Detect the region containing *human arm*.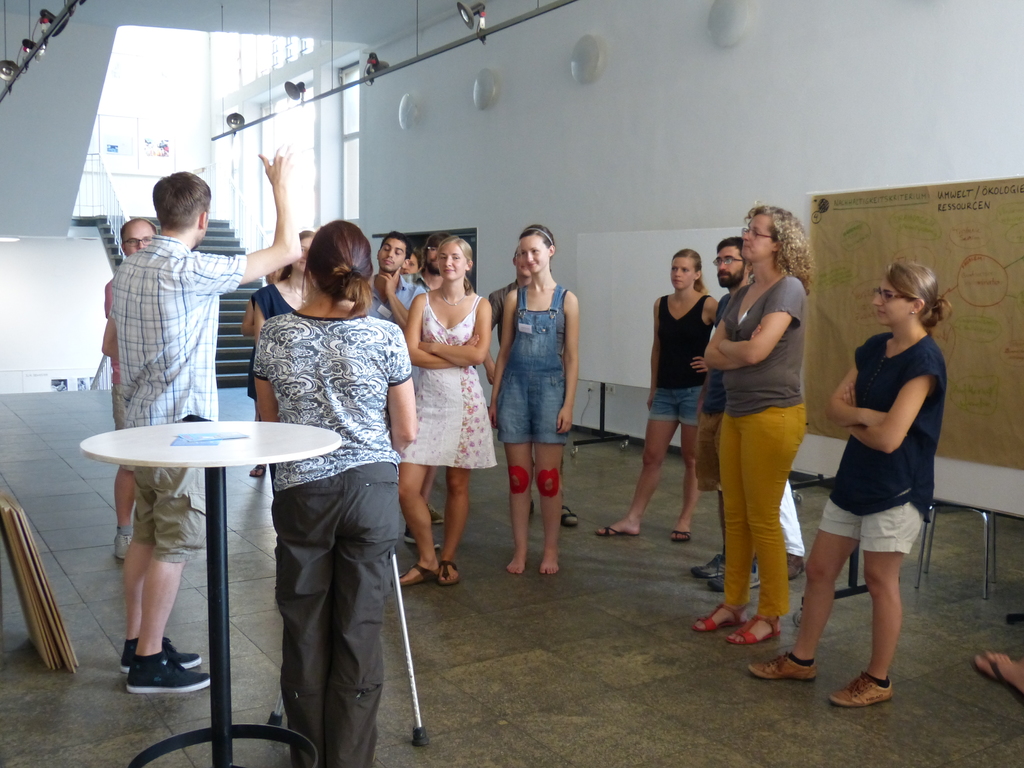
bbox(419, 294, 496, 371).
